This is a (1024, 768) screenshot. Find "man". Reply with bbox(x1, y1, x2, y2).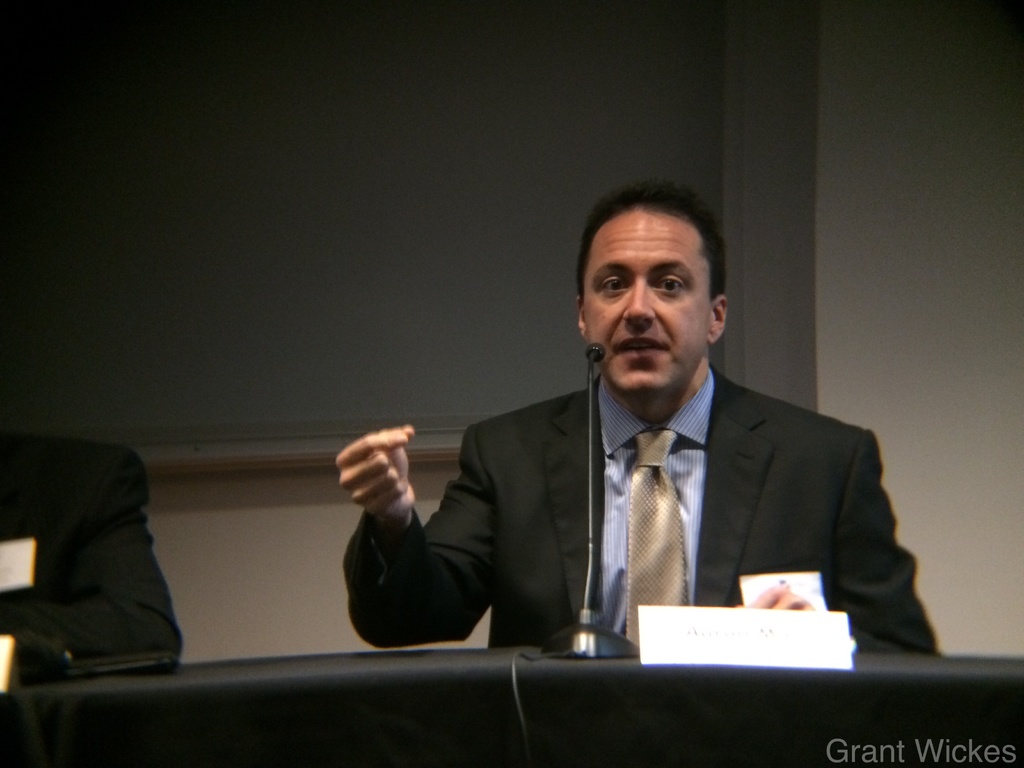
bbox(0, 431, 185, 691).
